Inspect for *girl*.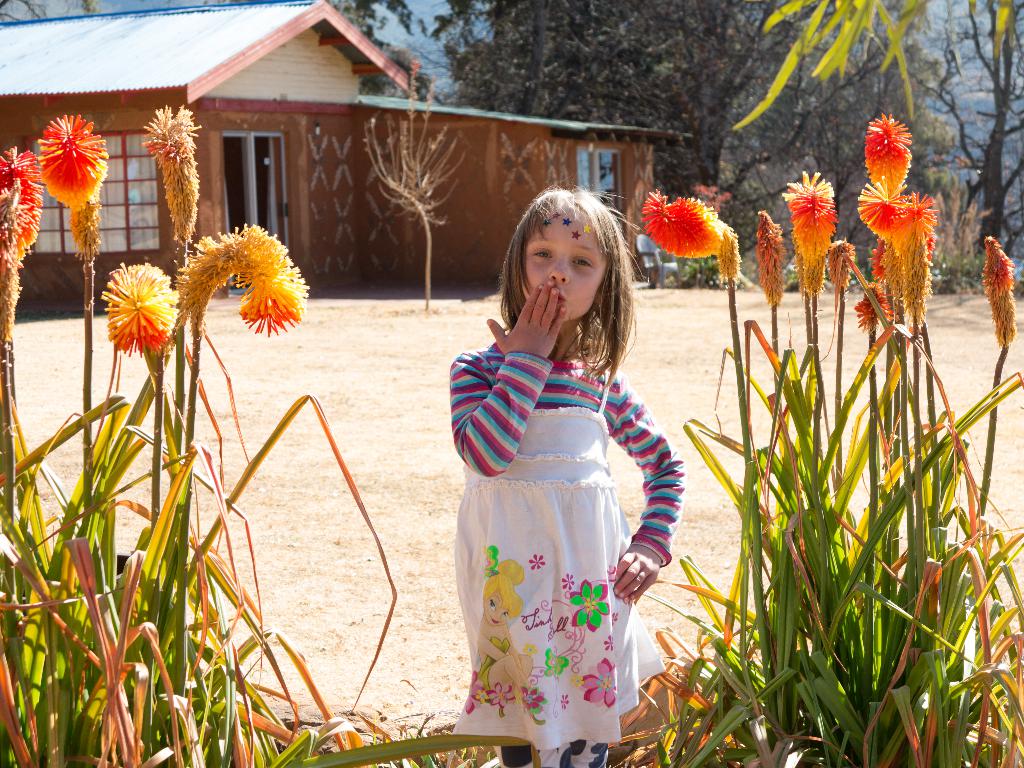
Inspection: <box>450,170,684,765</box>.
